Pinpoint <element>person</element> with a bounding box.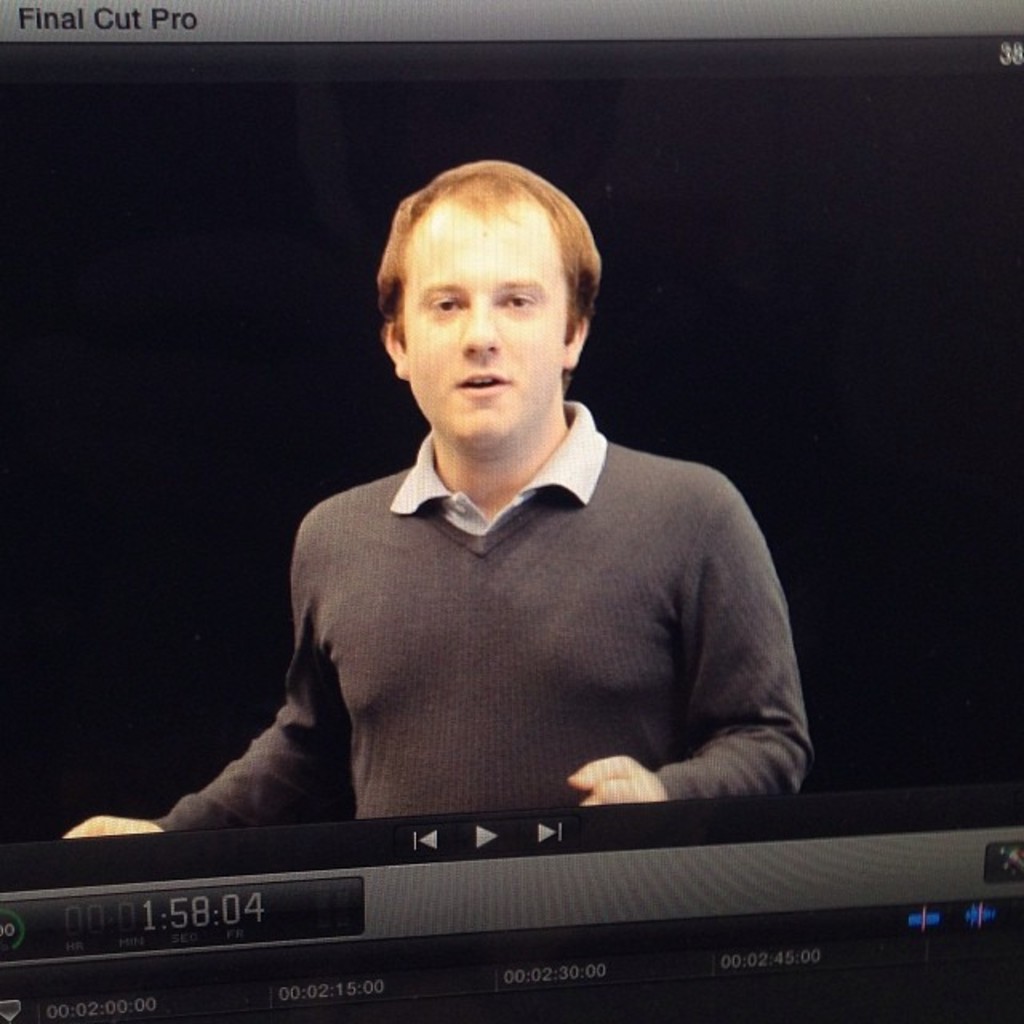
<box>69,158,814,838</box>.
